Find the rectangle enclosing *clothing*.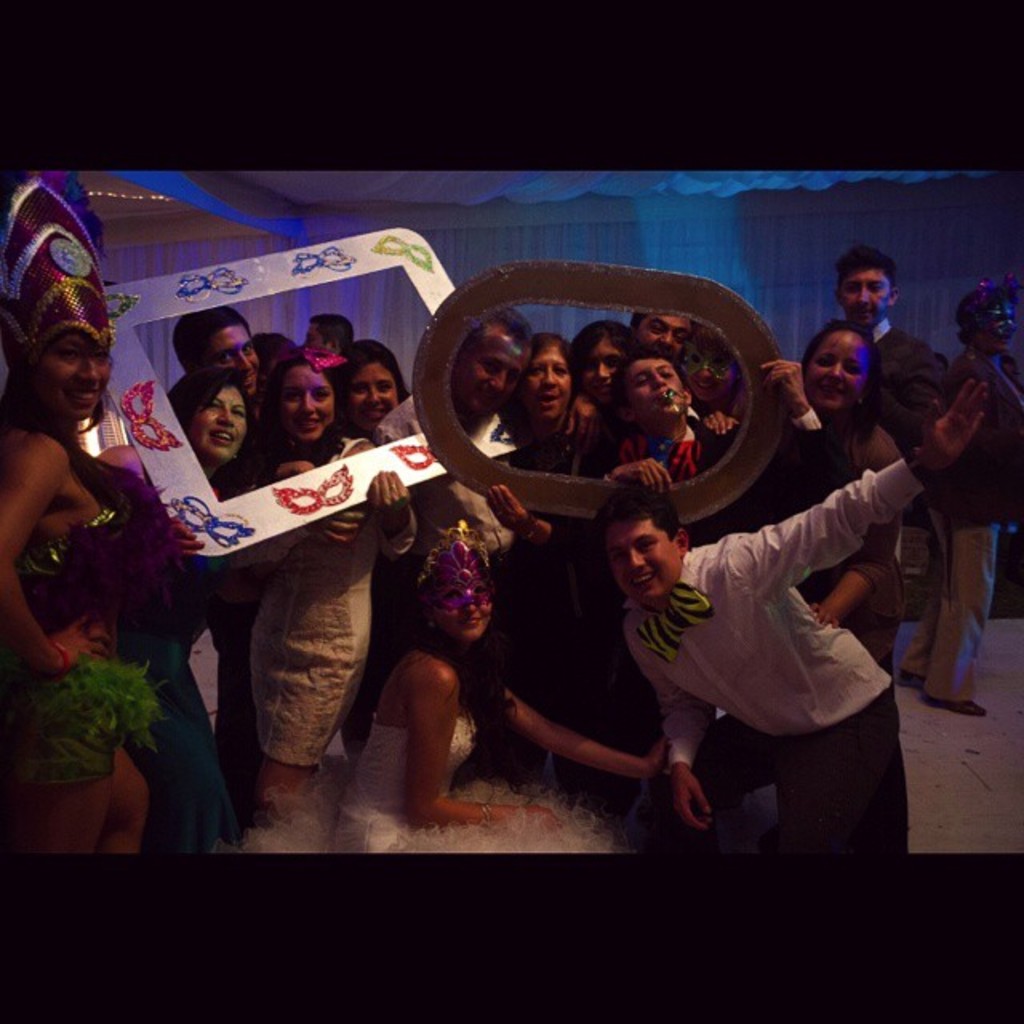
<bbox>82, 438, 224, 826</bbox>.
